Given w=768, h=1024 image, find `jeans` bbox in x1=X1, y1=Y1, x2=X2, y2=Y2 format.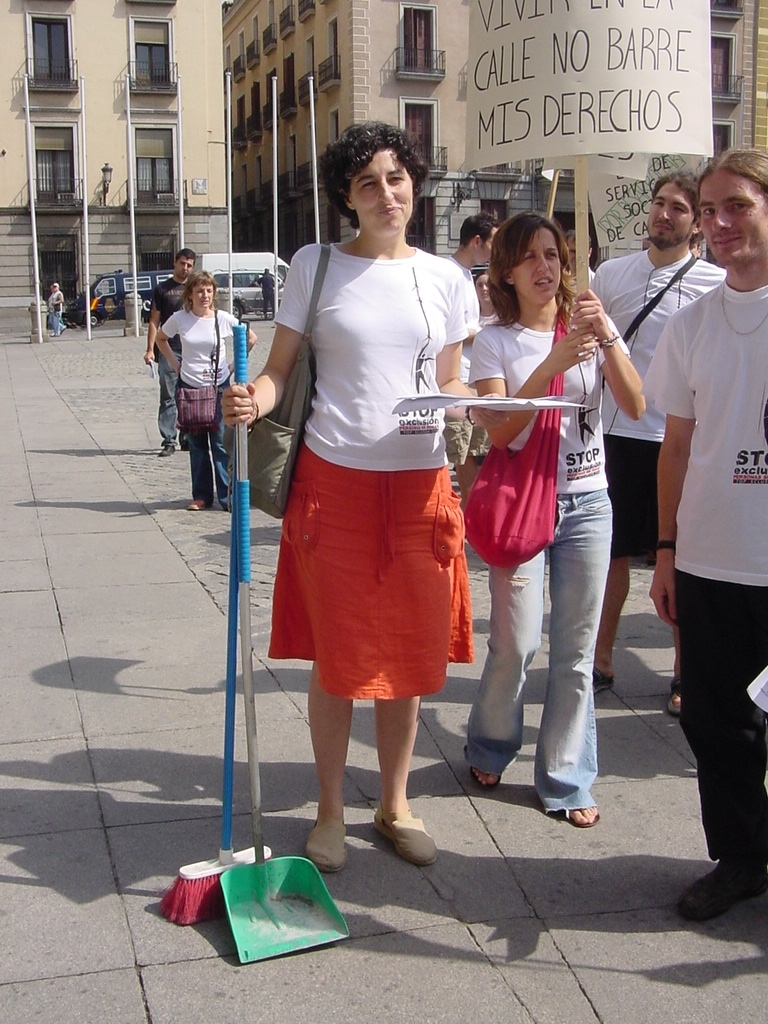
x1=174, y1=384, x2=233, y2=510.
